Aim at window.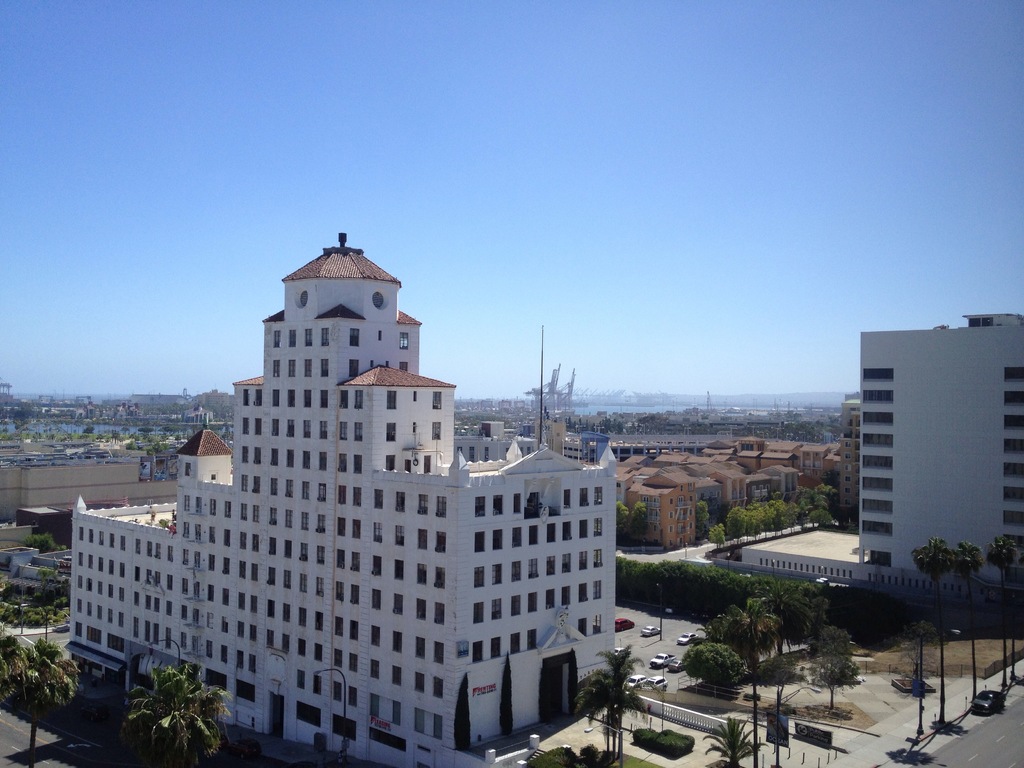
Aimed at 209/584/214/602.
